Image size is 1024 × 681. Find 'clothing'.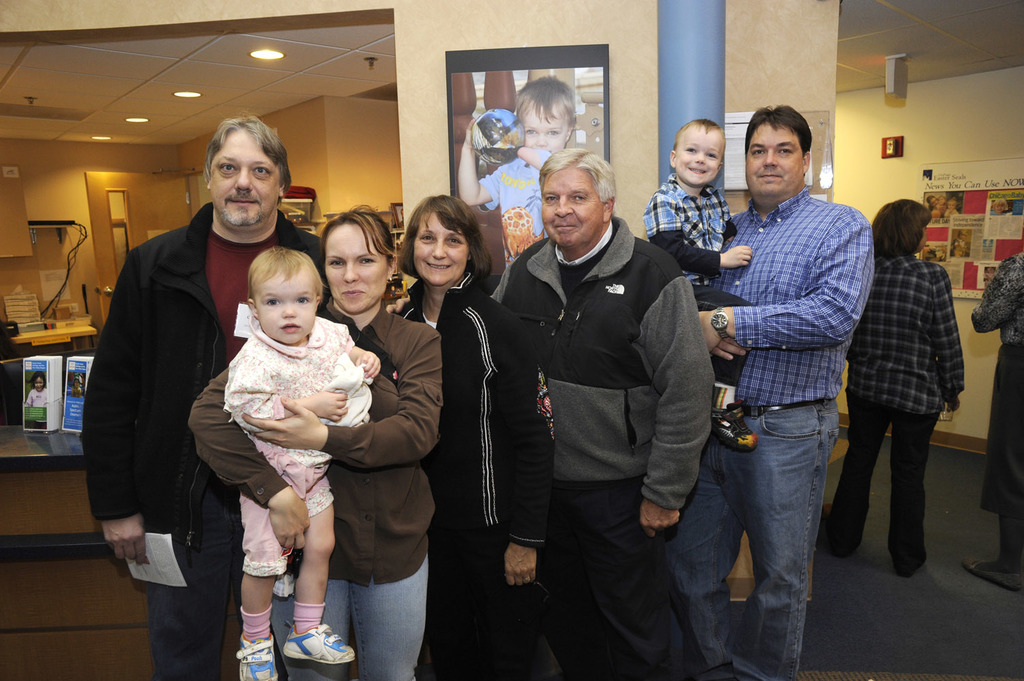
{"x1": 642, "y1": 167, "x2": 730, "y2": 288}.
